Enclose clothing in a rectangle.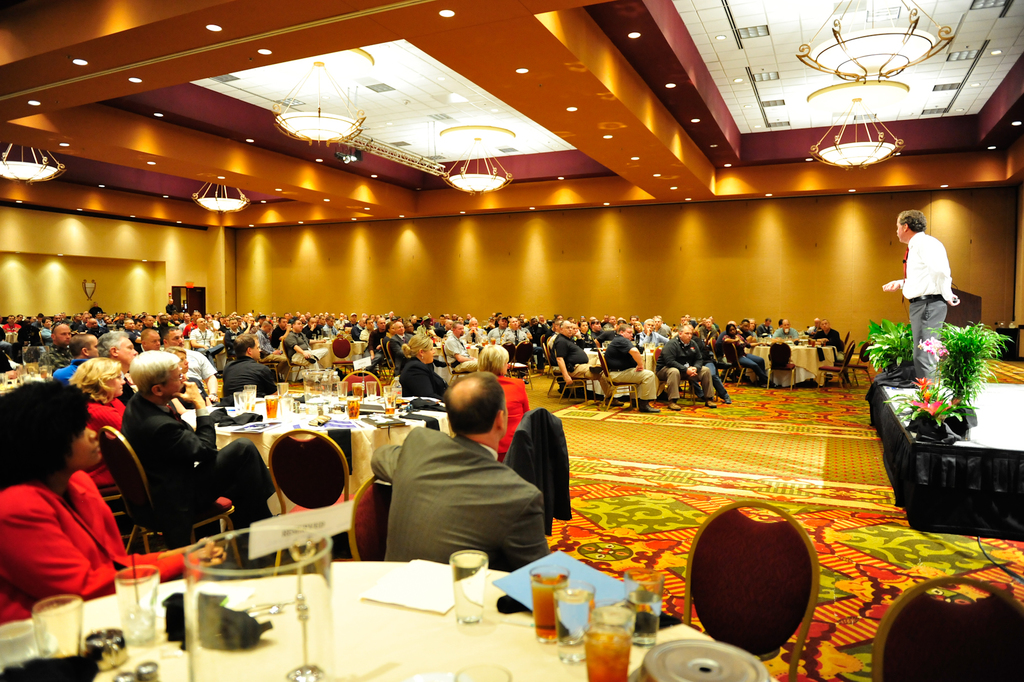
region(220, 354, 269, 405).
